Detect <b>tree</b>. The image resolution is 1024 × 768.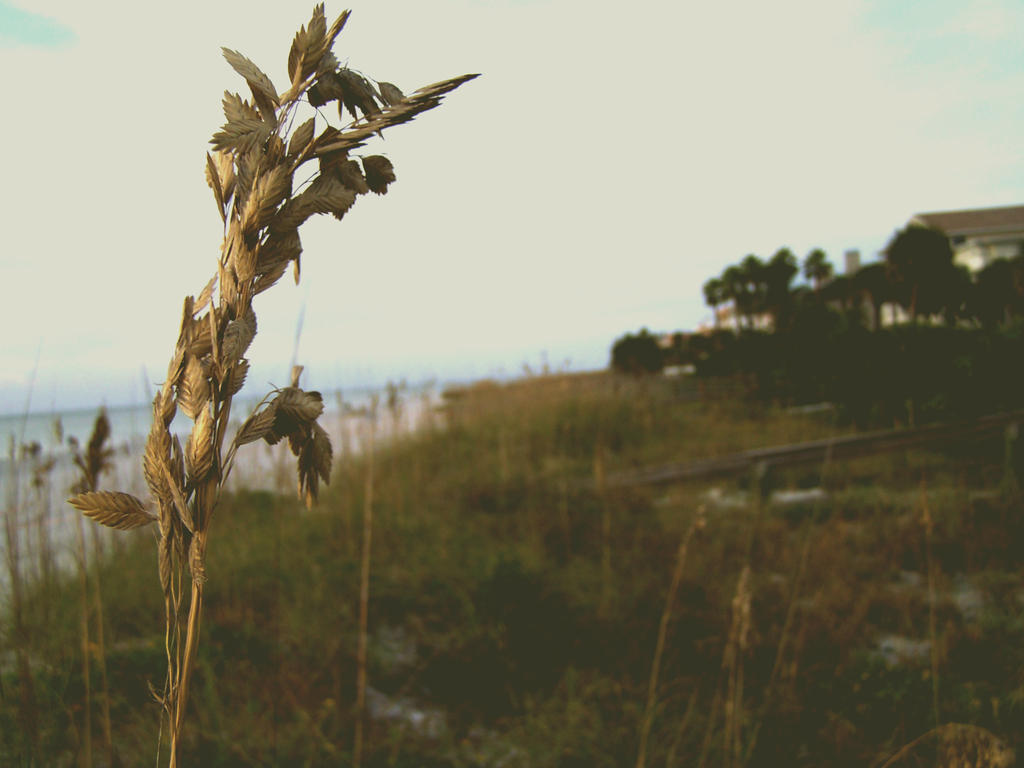
box=[874, 219, 954, 330].
